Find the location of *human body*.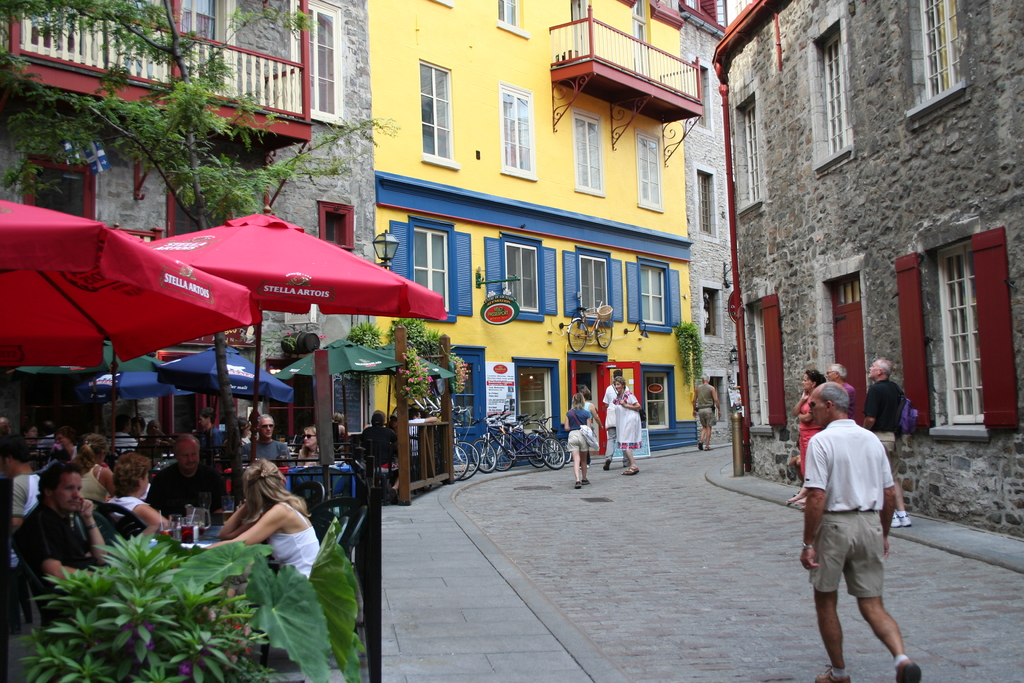
Location: 355, 426, 398, 473.
